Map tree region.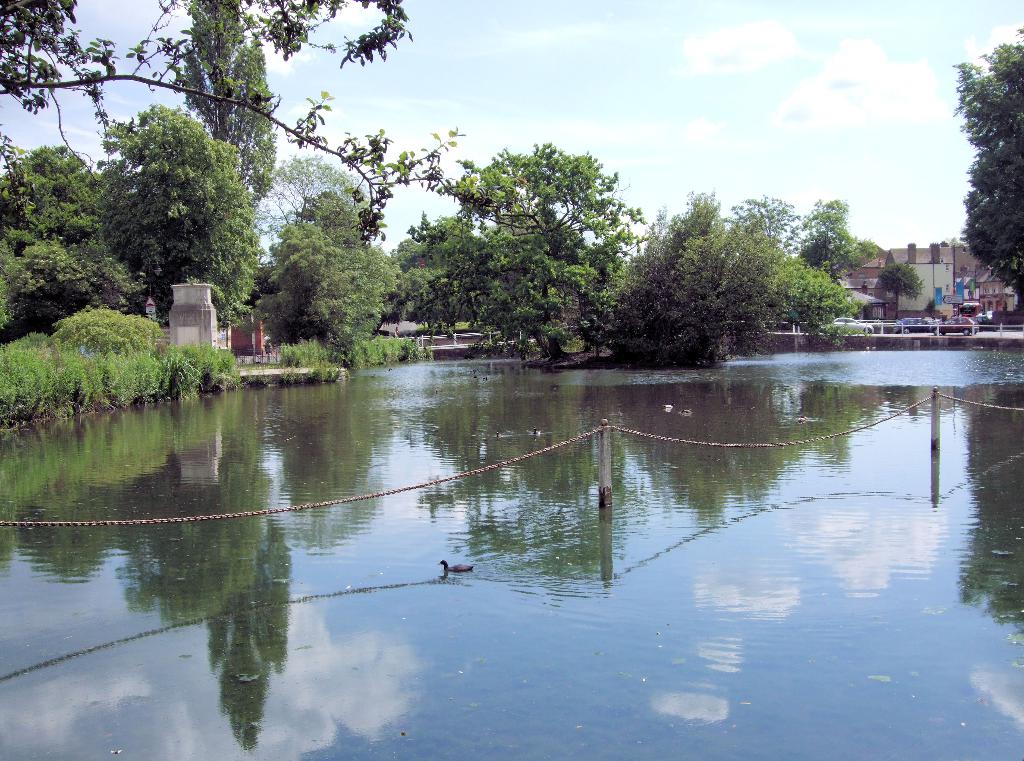
Mapped to [x1=955, y1=27, x2=1023, y2=305].
